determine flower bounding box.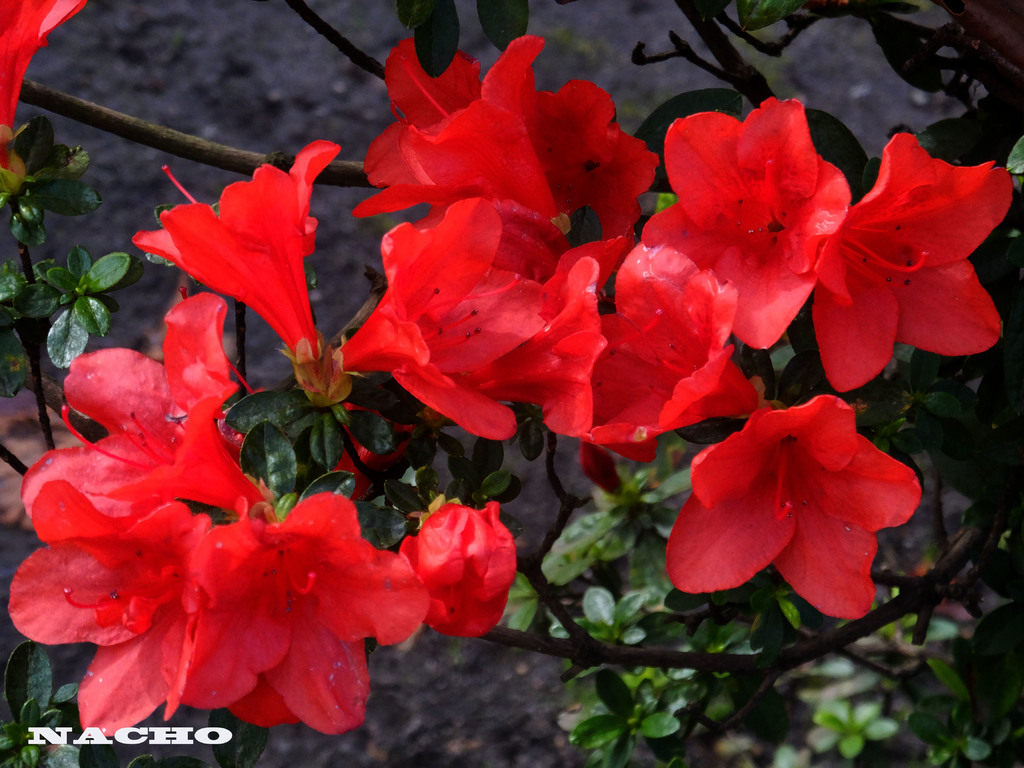
Determined: rect(353, 36, 569, 239).
